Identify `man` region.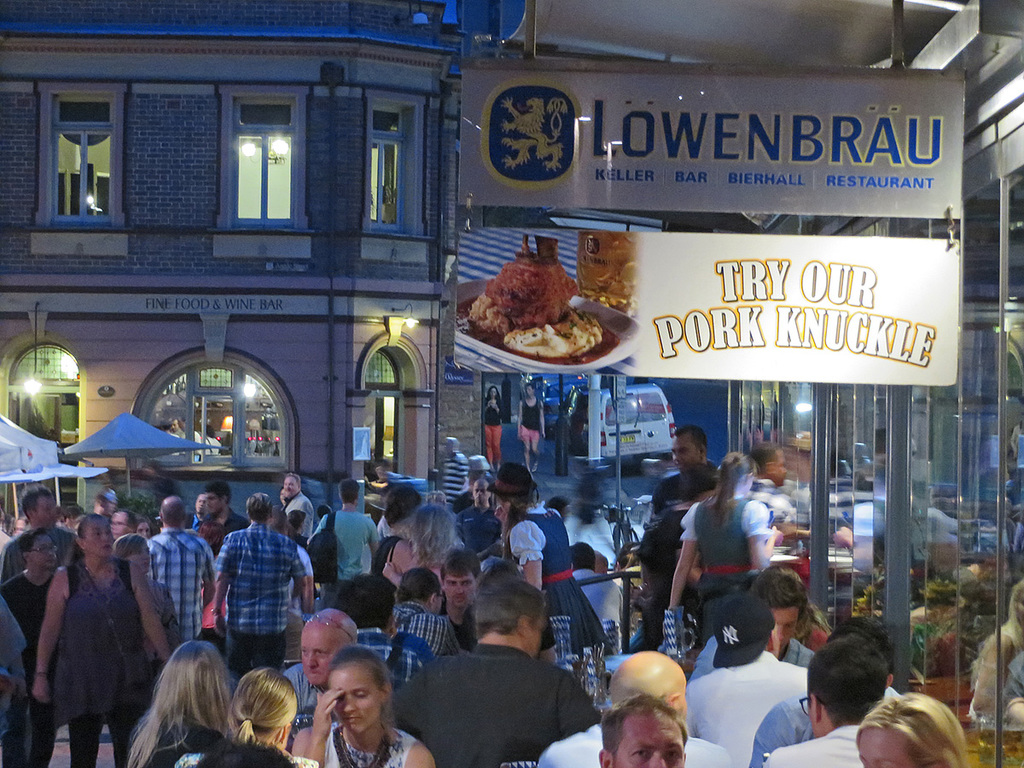
Region: crop(333, 572, 436, 684).
